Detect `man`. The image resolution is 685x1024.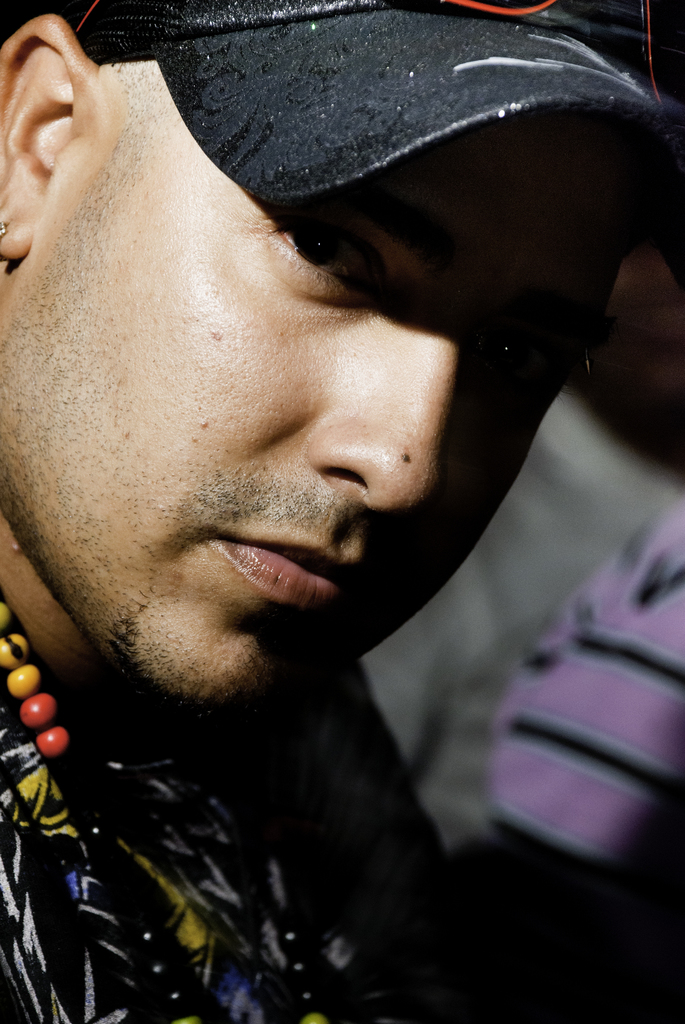
detection(0, 0, 684, 1023).
